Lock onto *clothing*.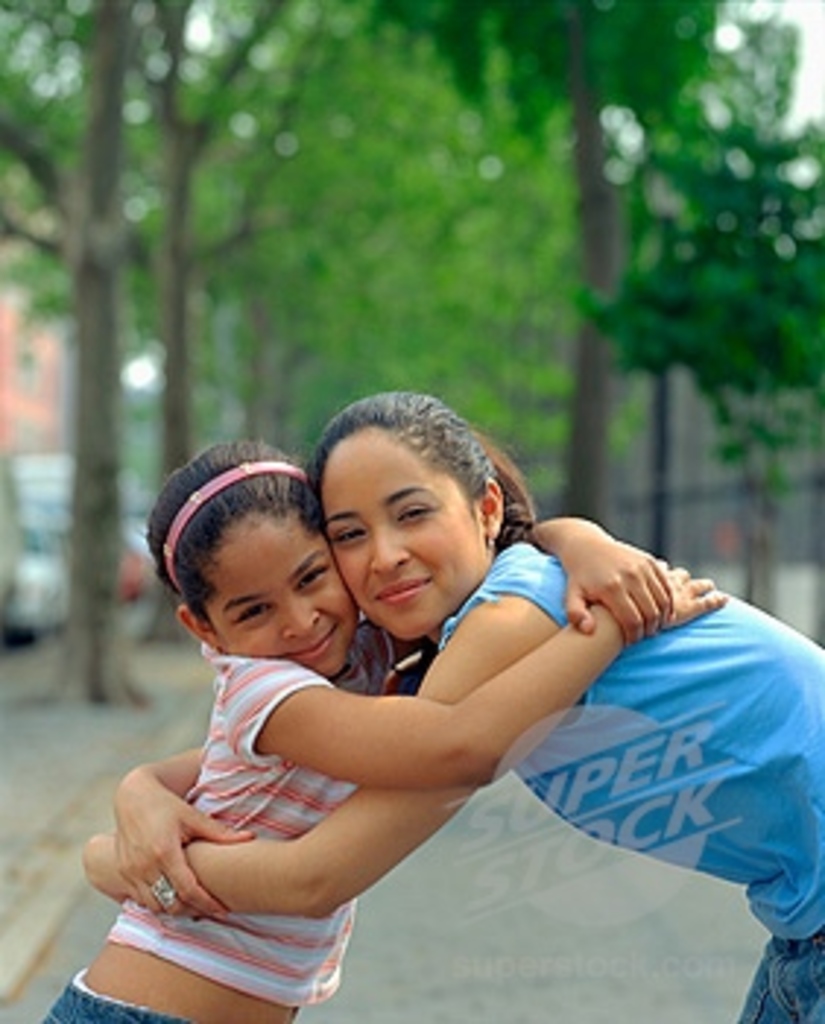
Locked: rect(412, 500, 805, 939).
